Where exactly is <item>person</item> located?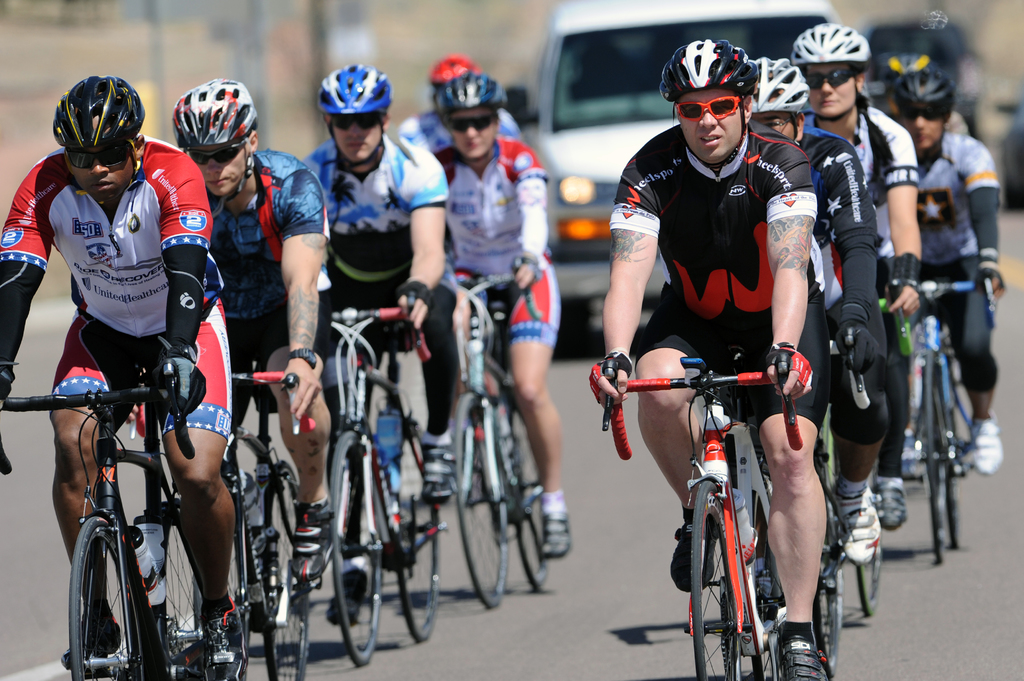
Its bounding box is box=[31, 87, 223, 628].
